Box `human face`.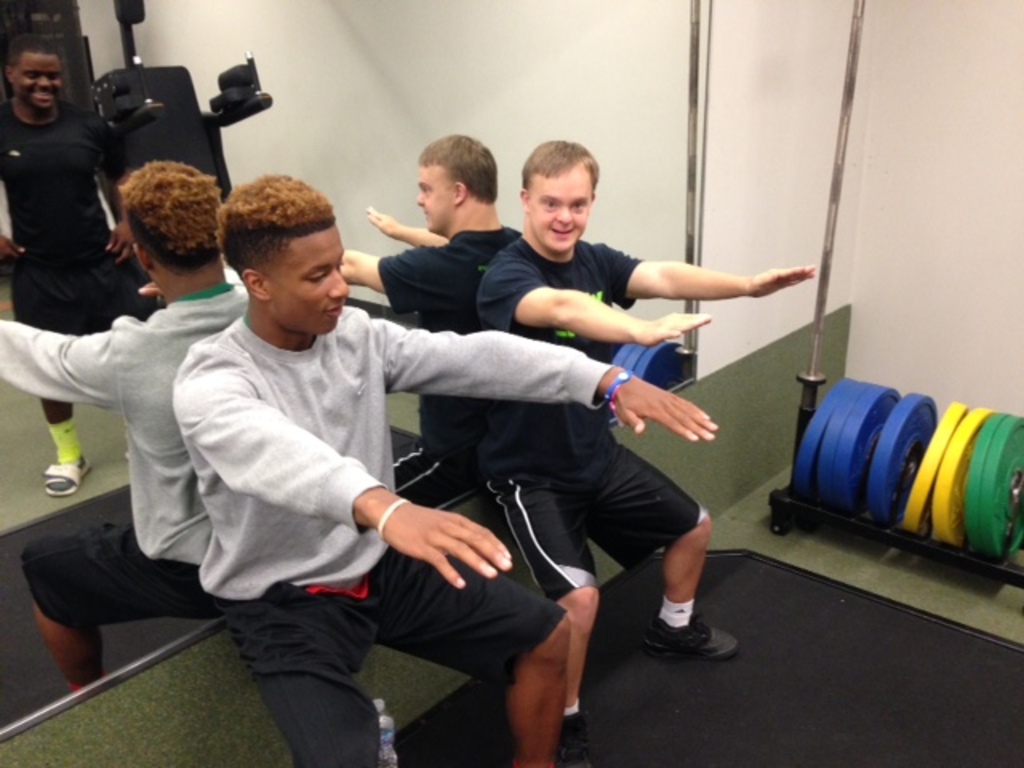
<box>13,51,56,109</box>.
